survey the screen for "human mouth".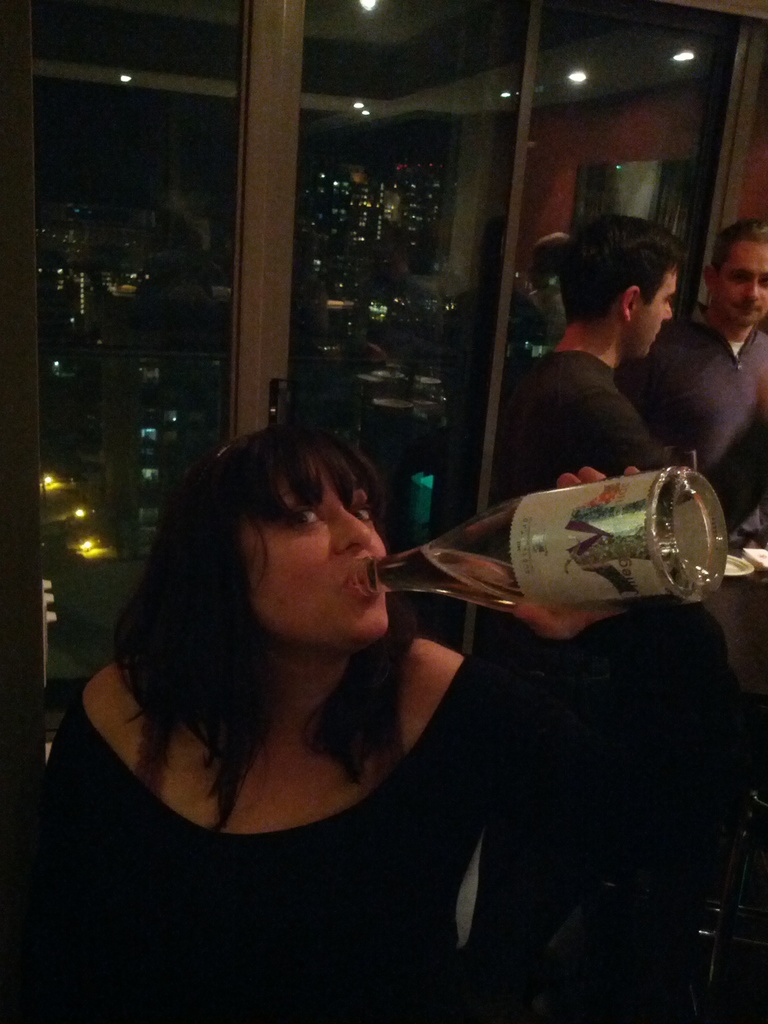
Survey found: 342:572:370:601.
